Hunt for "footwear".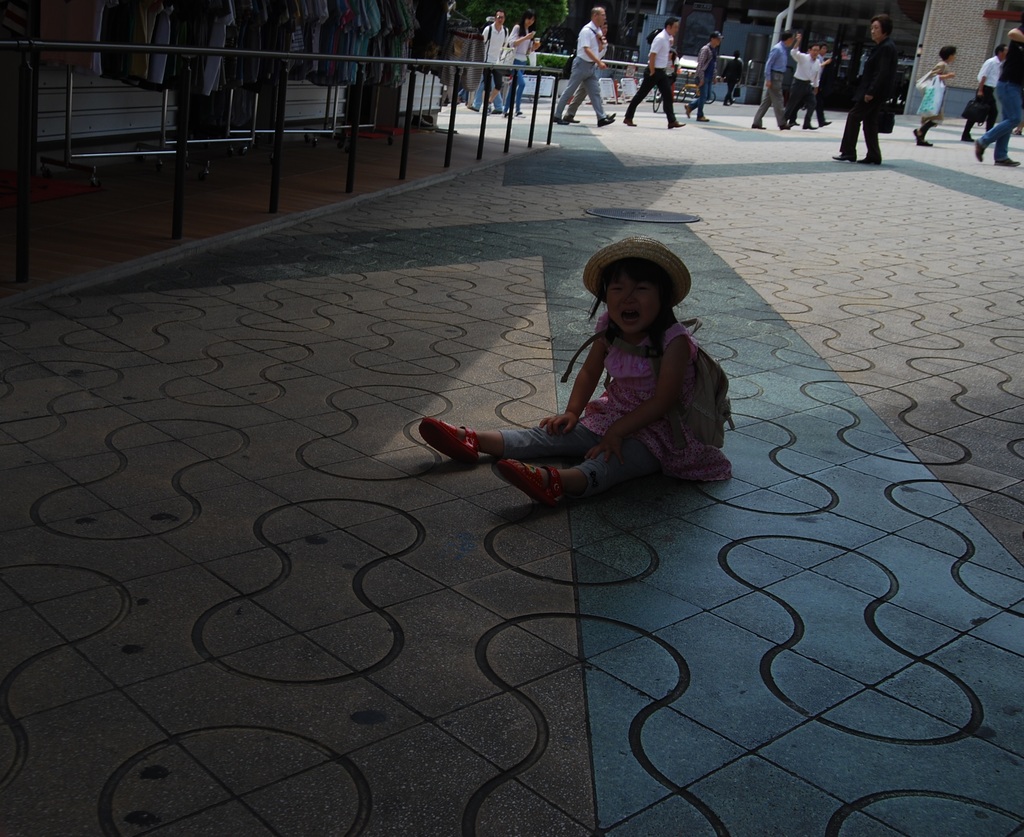
Hunted down at Rect(963, 134, 975, 142).
